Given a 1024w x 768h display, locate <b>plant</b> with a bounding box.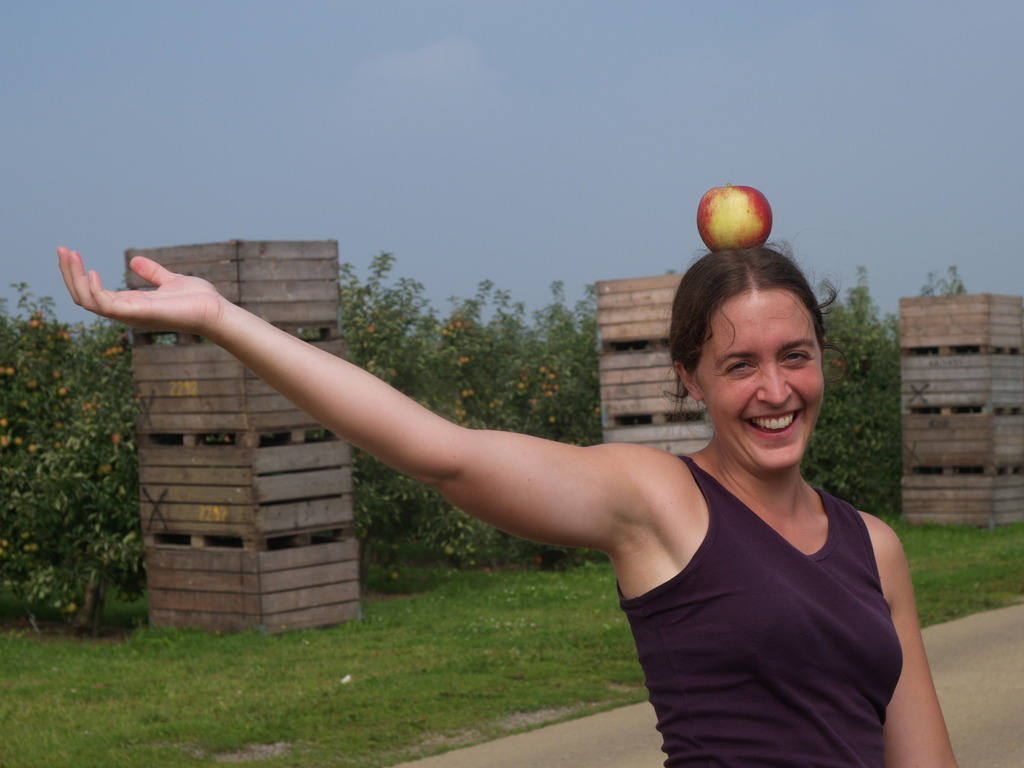
Located: box(0, 312, 138, 634).
